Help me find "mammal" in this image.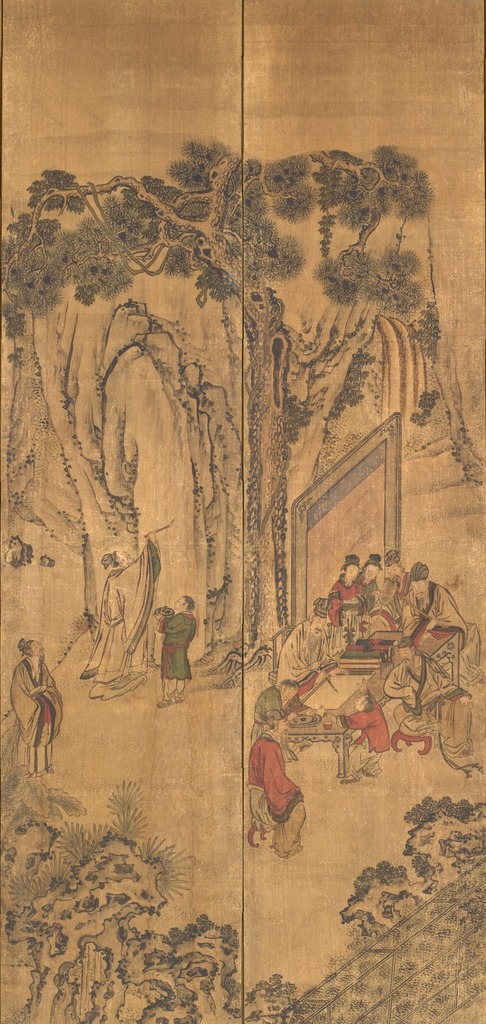
Found it: 237, 723, 322, 856.
